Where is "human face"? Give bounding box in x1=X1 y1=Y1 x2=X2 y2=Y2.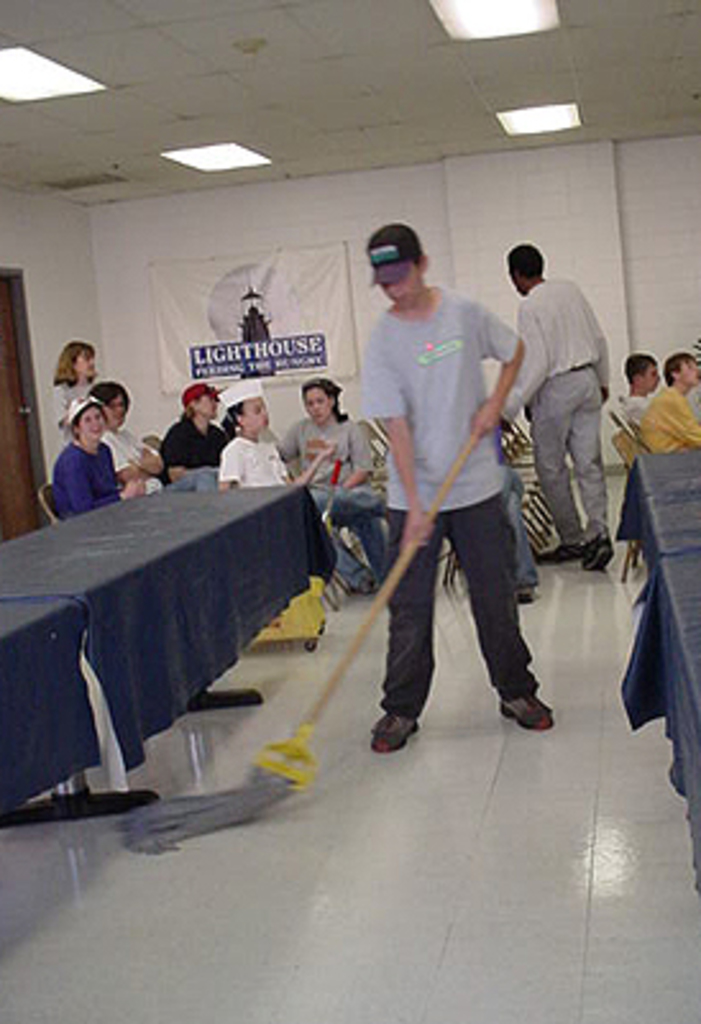
x1=640 y1=364 x2=660 y2=392.
